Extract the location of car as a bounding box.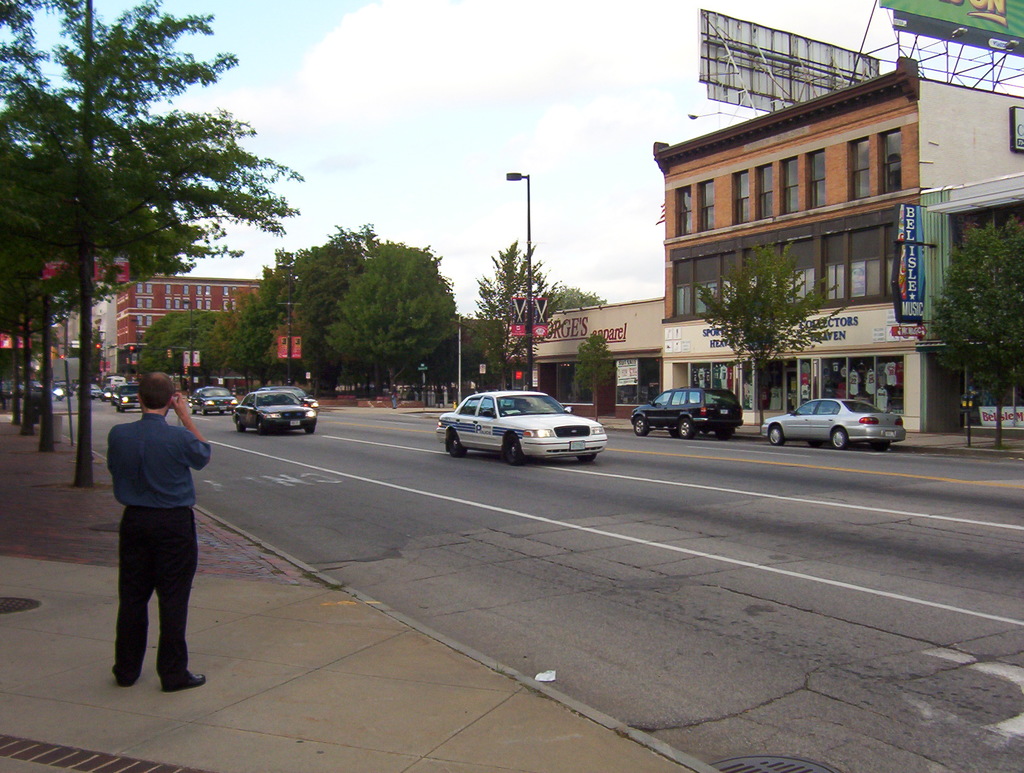
bbox=(102, 387, 113, 403).
